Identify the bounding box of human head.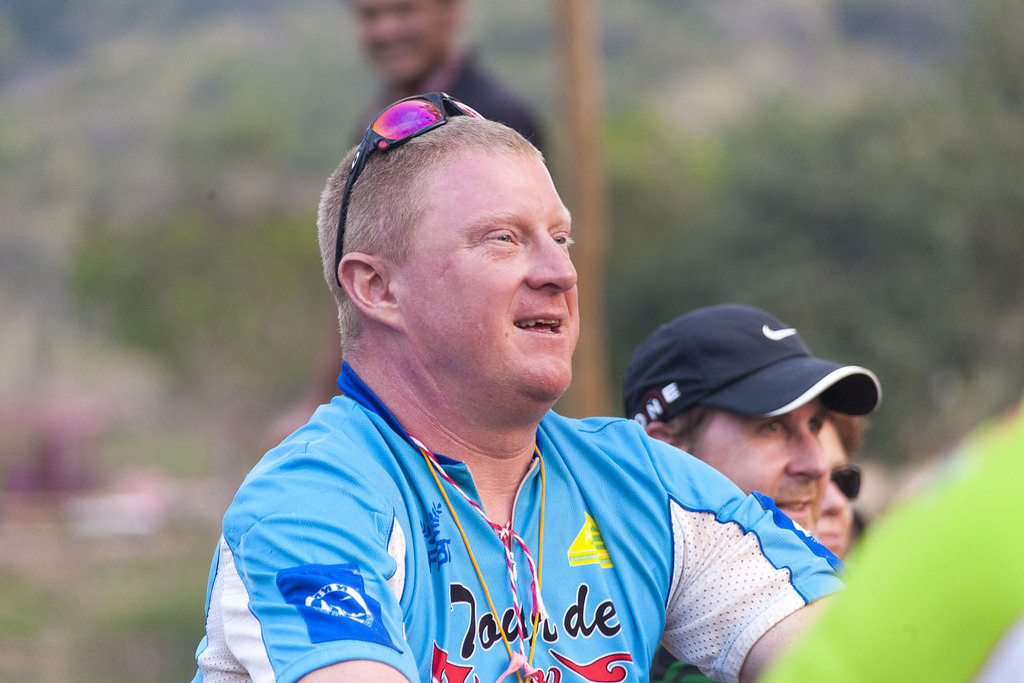
crop(305, 94, 616, 446).
